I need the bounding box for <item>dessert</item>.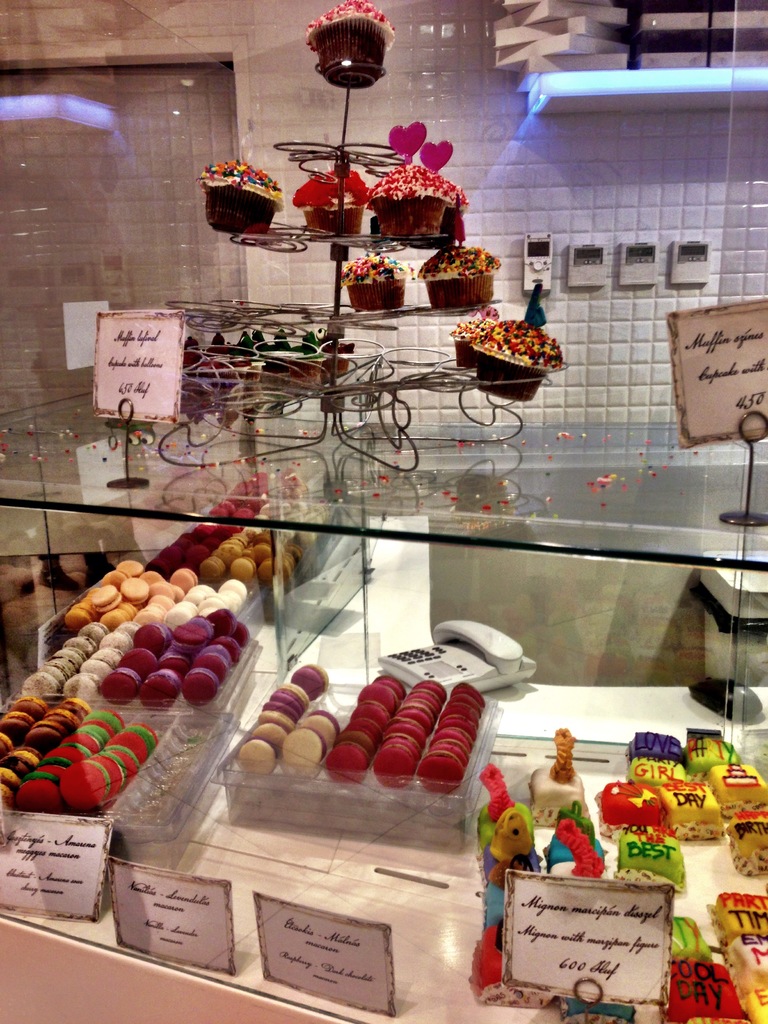
Here it is: [206,180,283,232].
